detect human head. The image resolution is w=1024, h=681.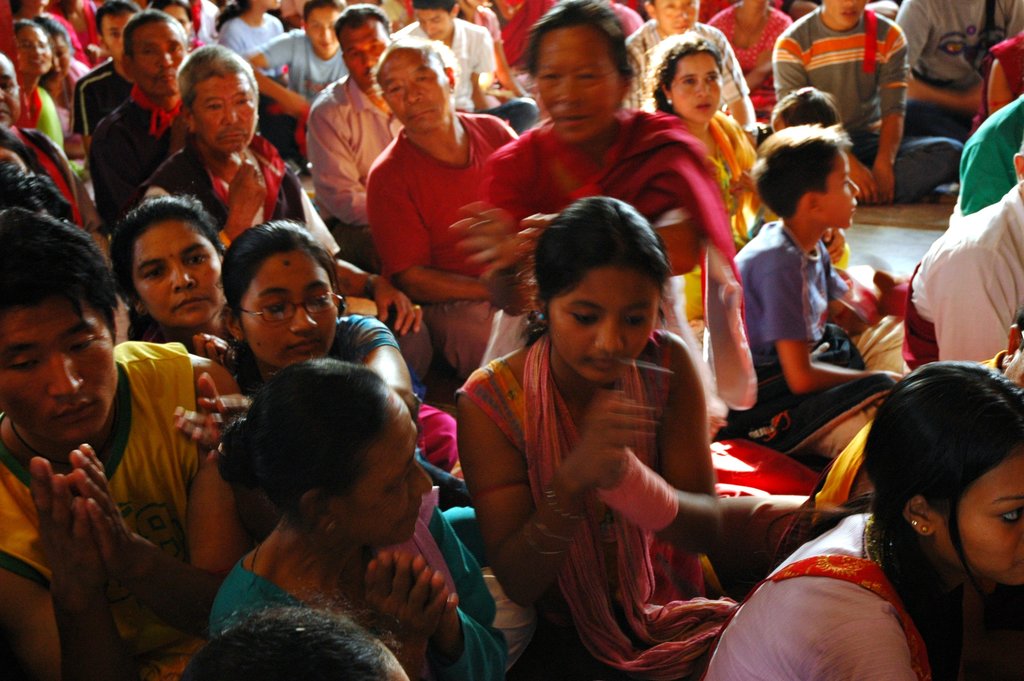
(x1=95, y1=0, x2=140, y2=62).
